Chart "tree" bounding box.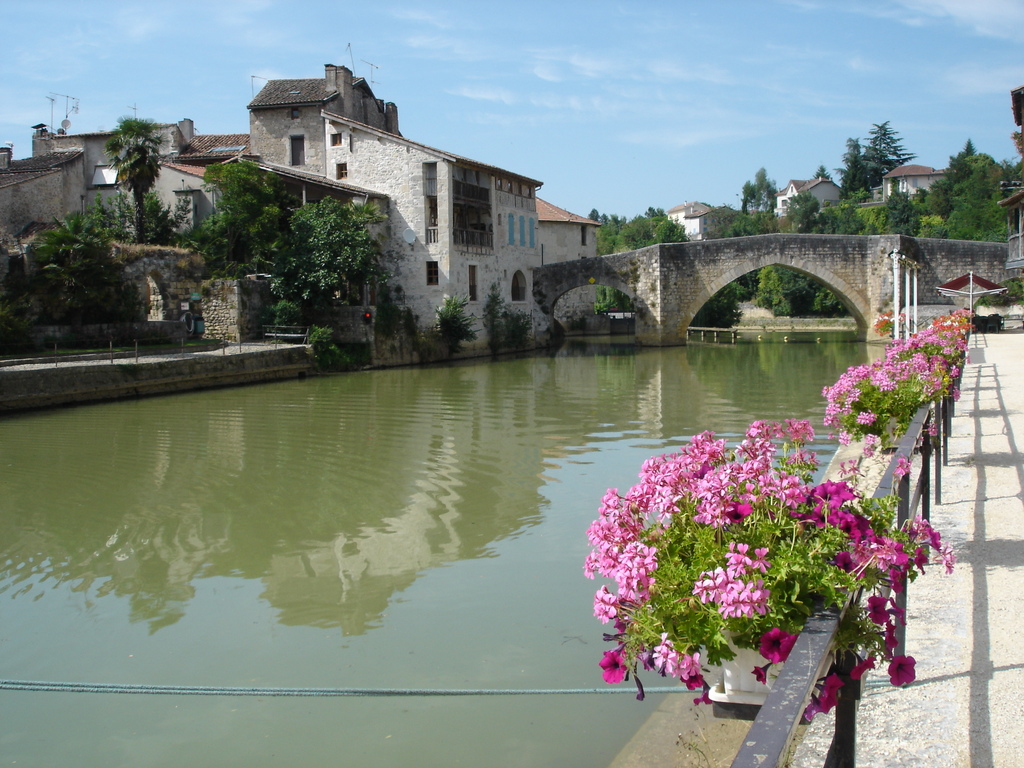
Charted: [left=595, top=284, right=632, bottom=309].
